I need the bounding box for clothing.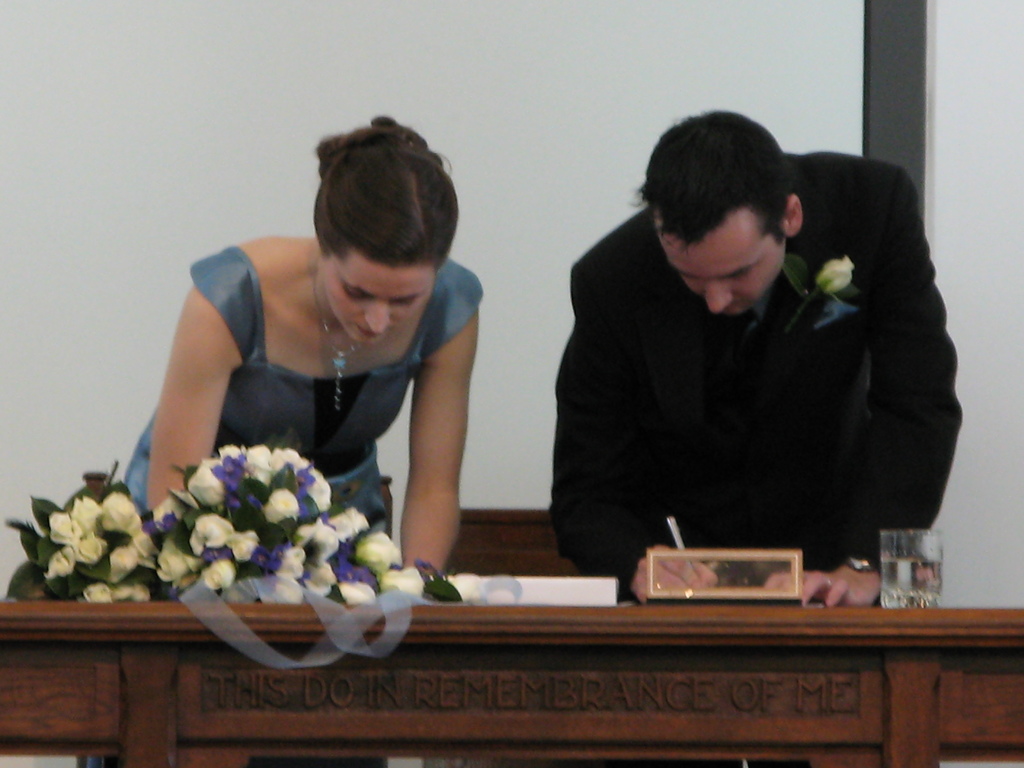
Here it is: bbox(541, 157, 945, 593).
